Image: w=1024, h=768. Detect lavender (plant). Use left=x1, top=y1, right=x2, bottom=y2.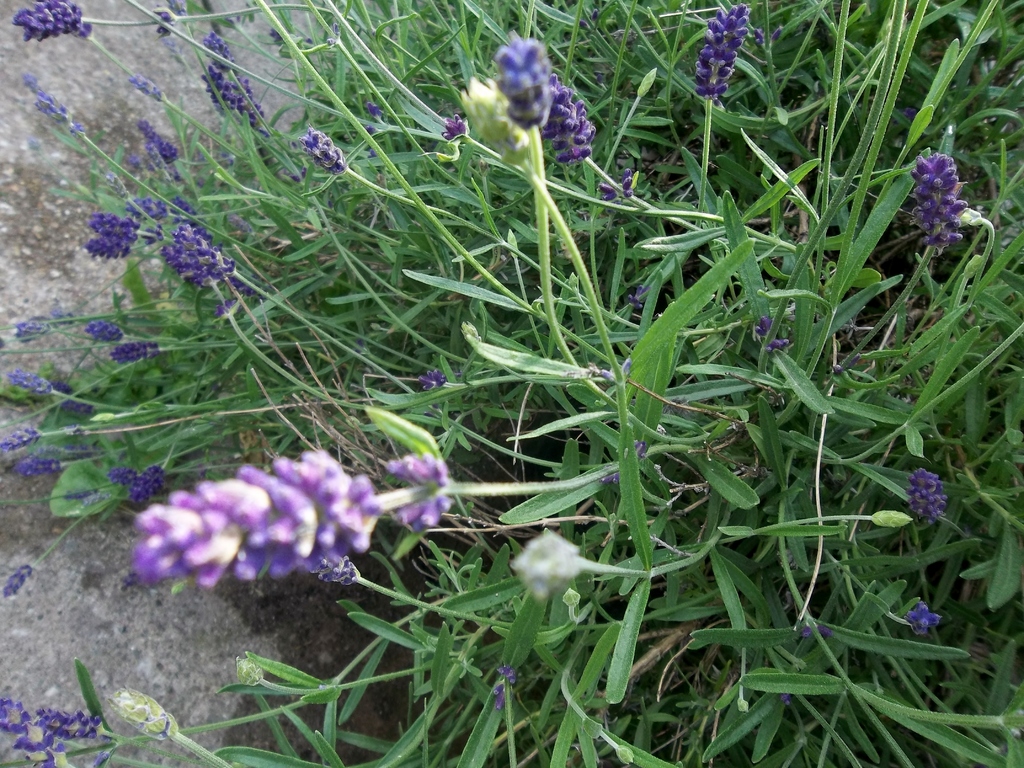
left=500, top=25, right=604, bottom=386.
